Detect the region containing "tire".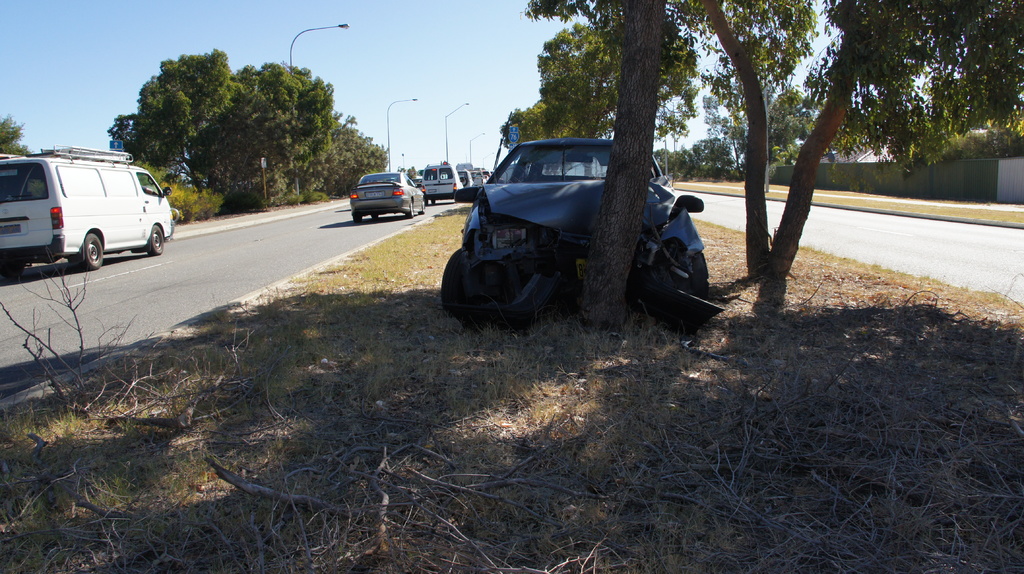
detection(76, 232, 104, 264).
